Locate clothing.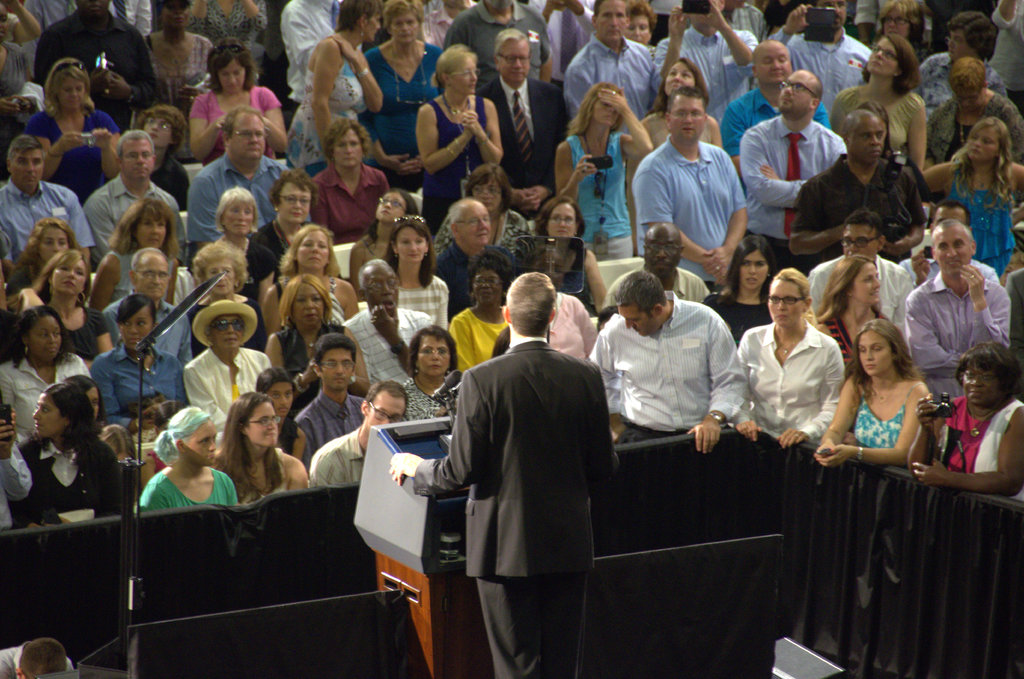
Bounding box: l=559, t=33, r=647, b=111.
